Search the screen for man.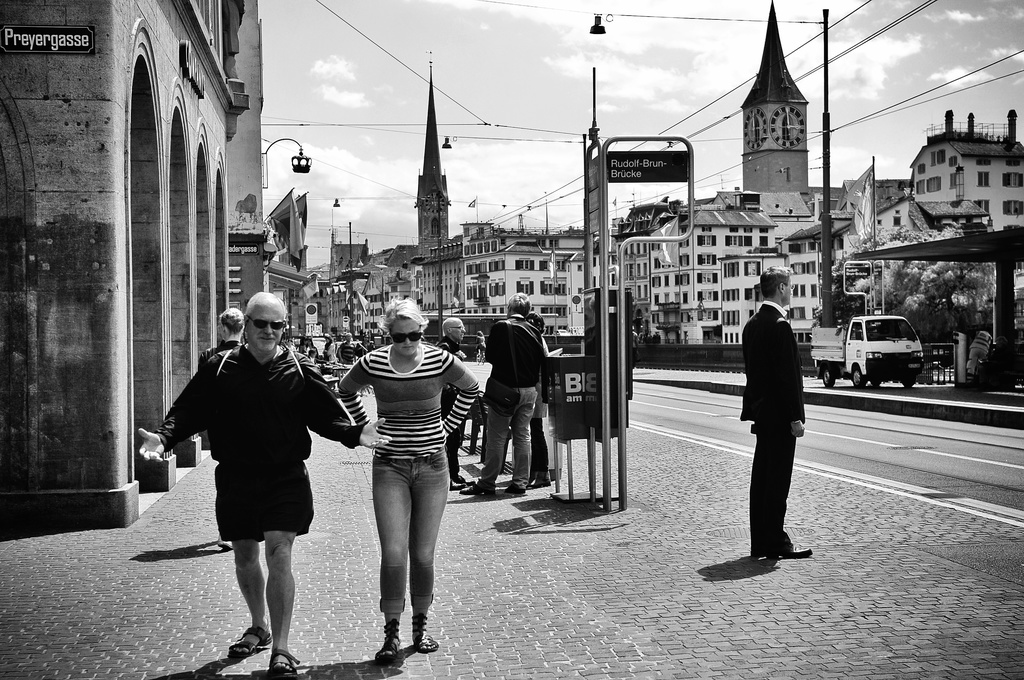
Found at (170,285,344,660).
